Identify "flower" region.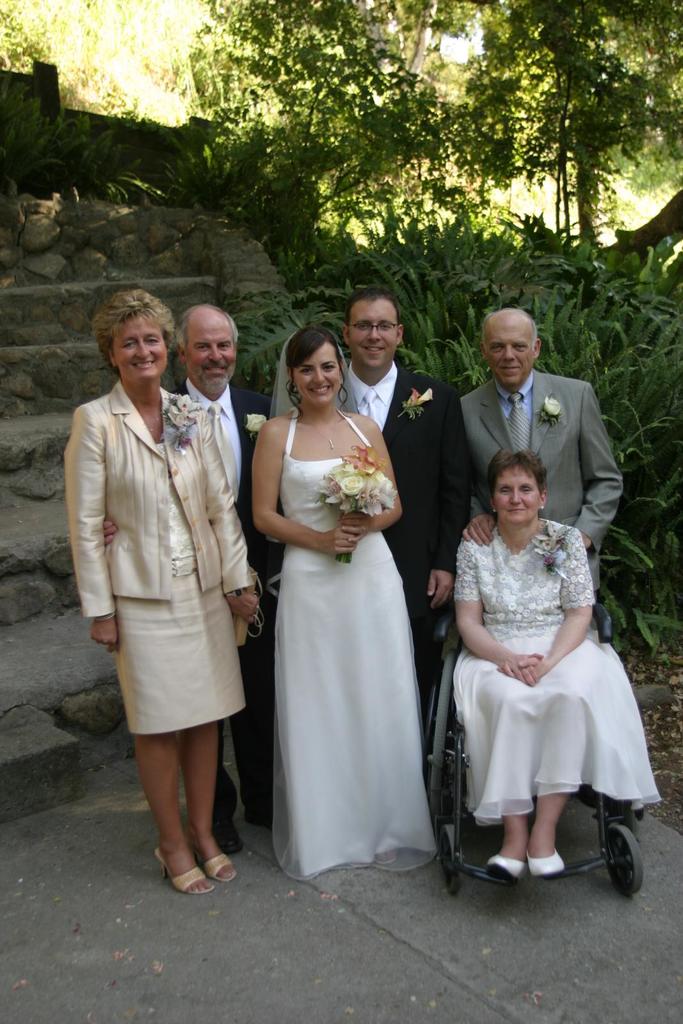
Region: {"x1": 245, "y1": 412, "x2": 268, "y2": 428}.
